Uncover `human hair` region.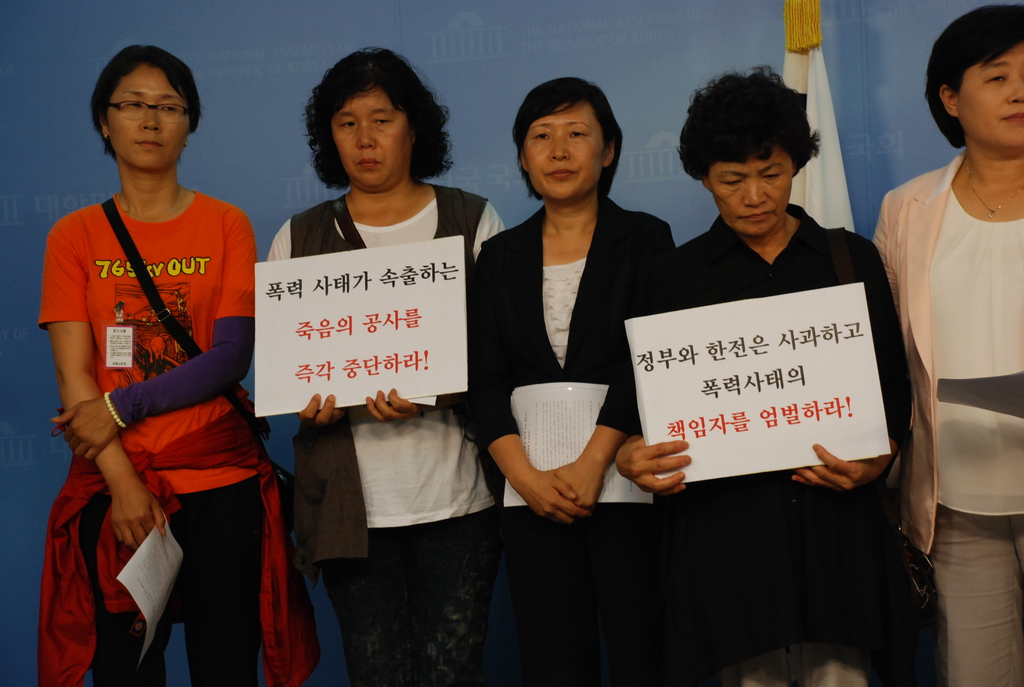
Uncovered: <region>667, 64, 807, 186</region>.
